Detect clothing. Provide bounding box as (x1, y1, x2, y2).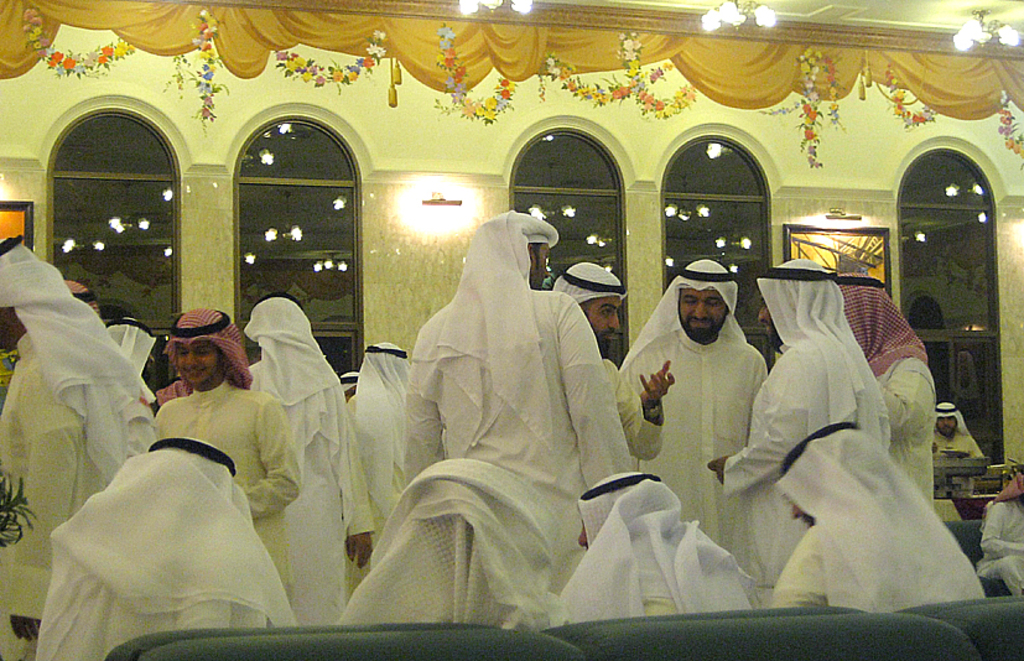
(827, 270, 942, 517).
